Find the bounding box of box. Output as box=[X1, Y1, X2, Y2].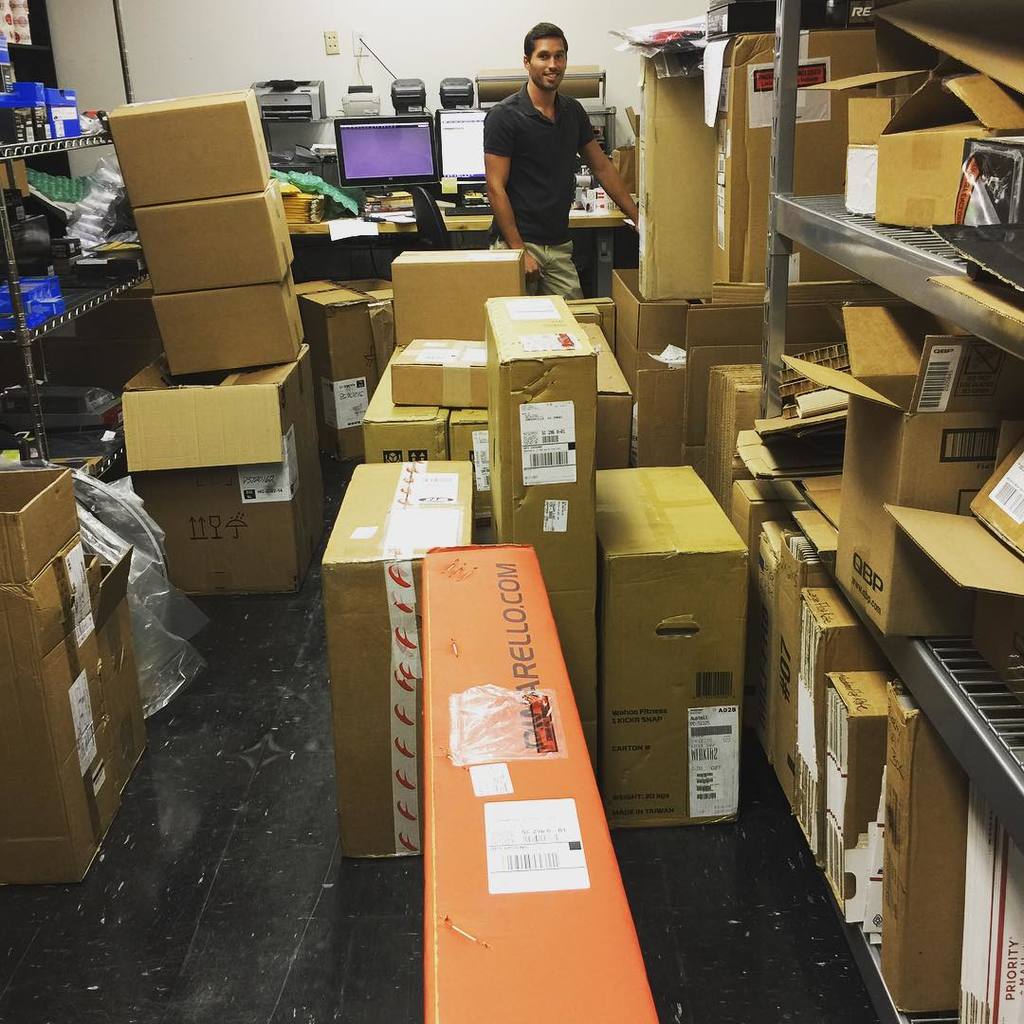
box=[439, 403, 495, 521].
